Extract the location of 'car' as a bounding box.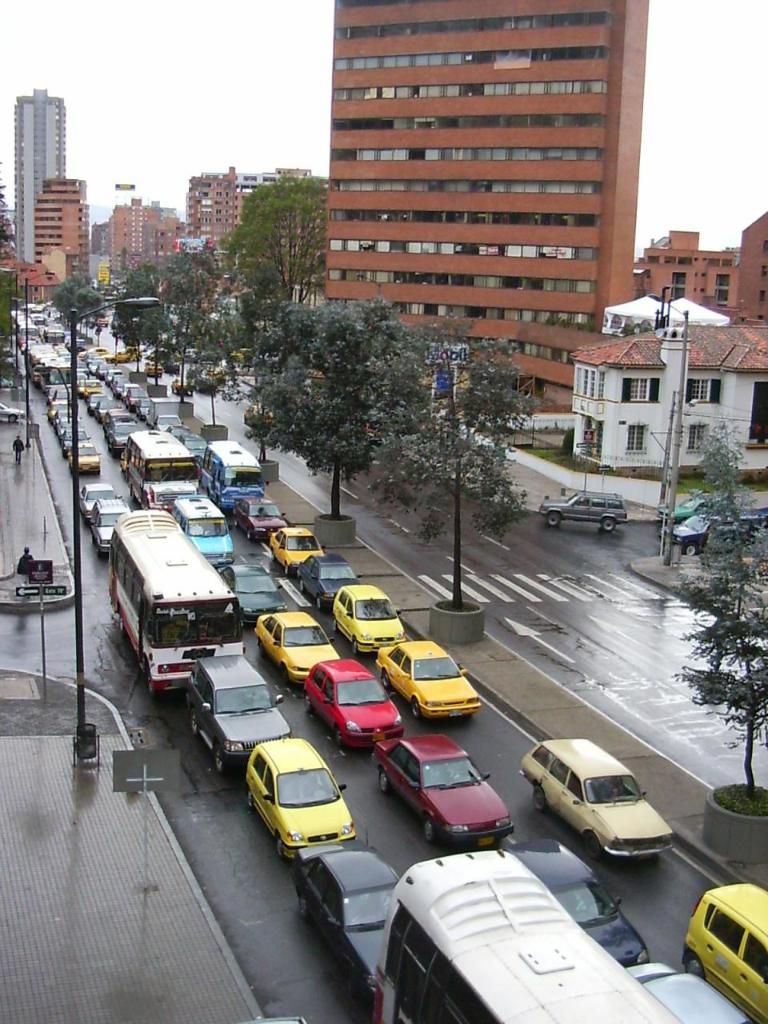
369/729/513/852.
